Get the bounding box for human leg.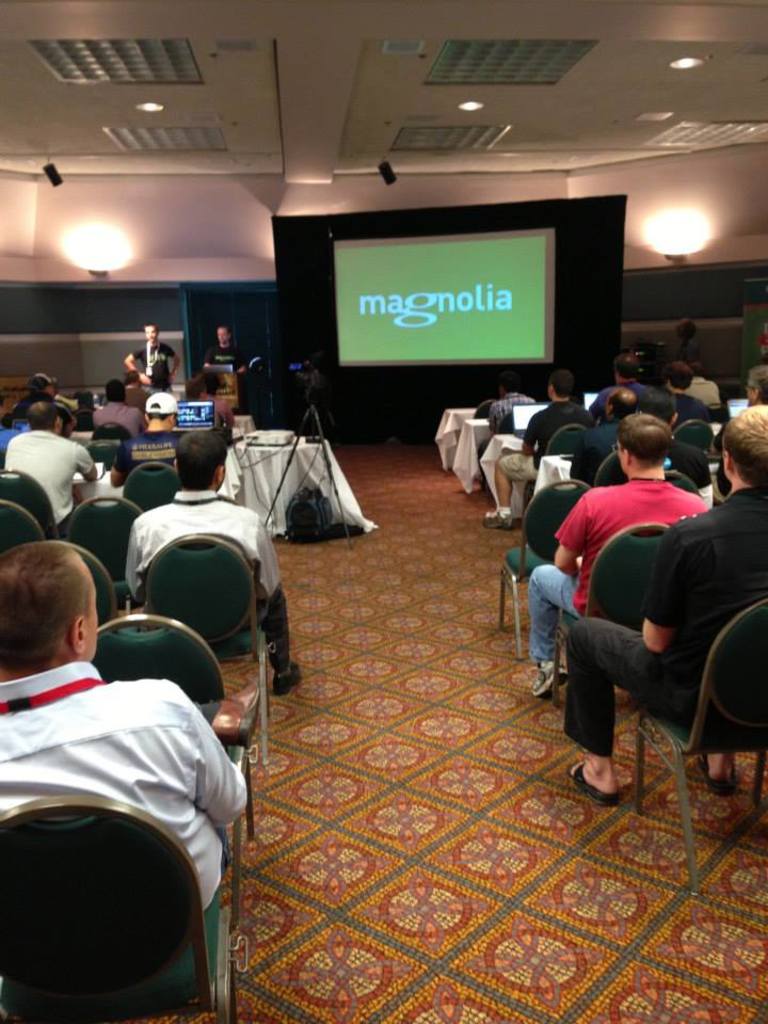
532 563 586 697.
